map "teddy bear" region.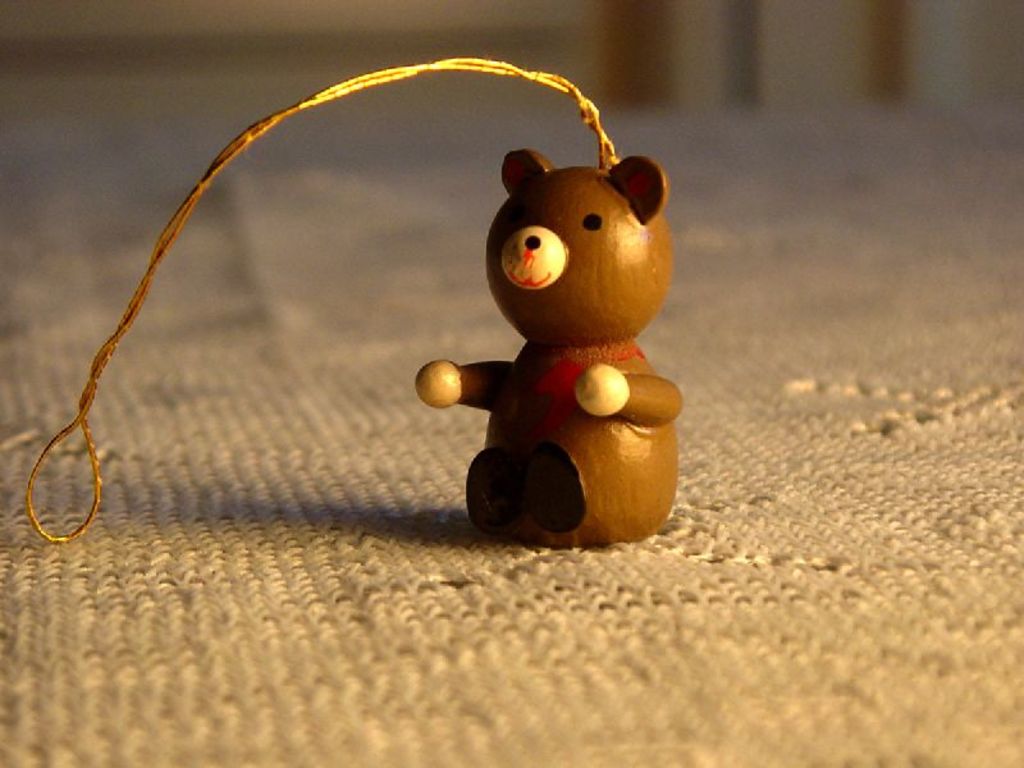
Mapped to locate(413, 151, 685, 550).
